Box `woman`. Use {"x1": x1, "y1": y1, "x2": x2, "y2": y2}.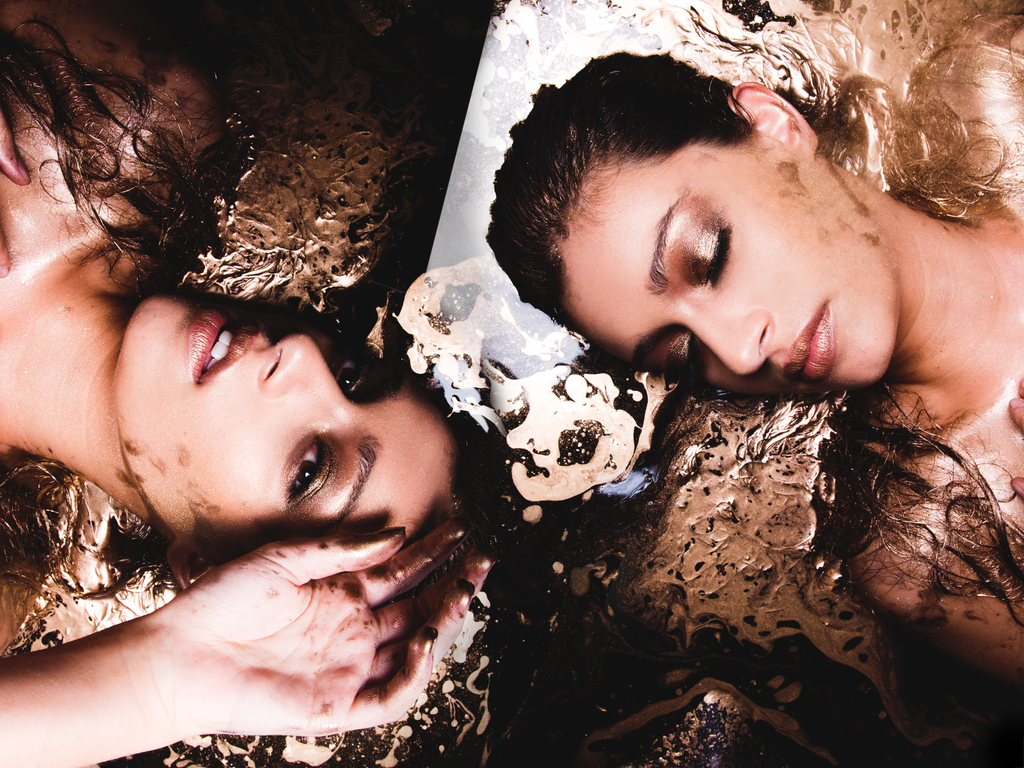
{"x1": 0, "y1": 0, "x2": 508, "y2": 767}.
